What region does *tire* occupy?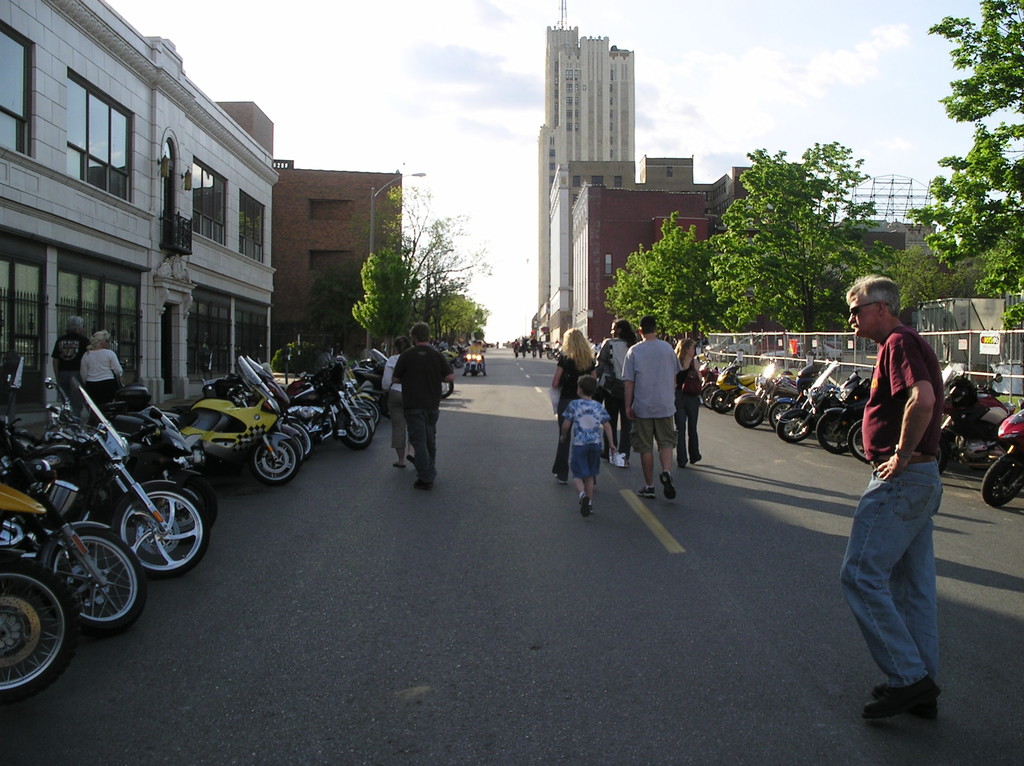
343, 414, 372, 450.
